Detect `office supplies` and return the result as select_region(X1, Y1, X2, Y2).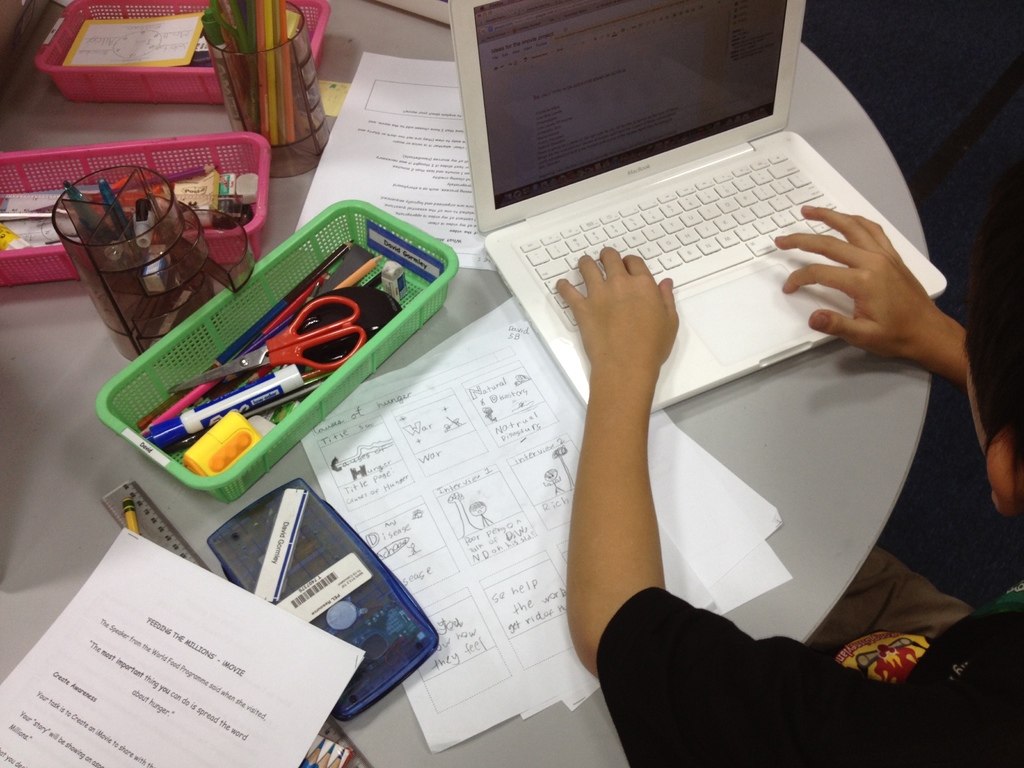
select_region(371, 256, 407, 302).
